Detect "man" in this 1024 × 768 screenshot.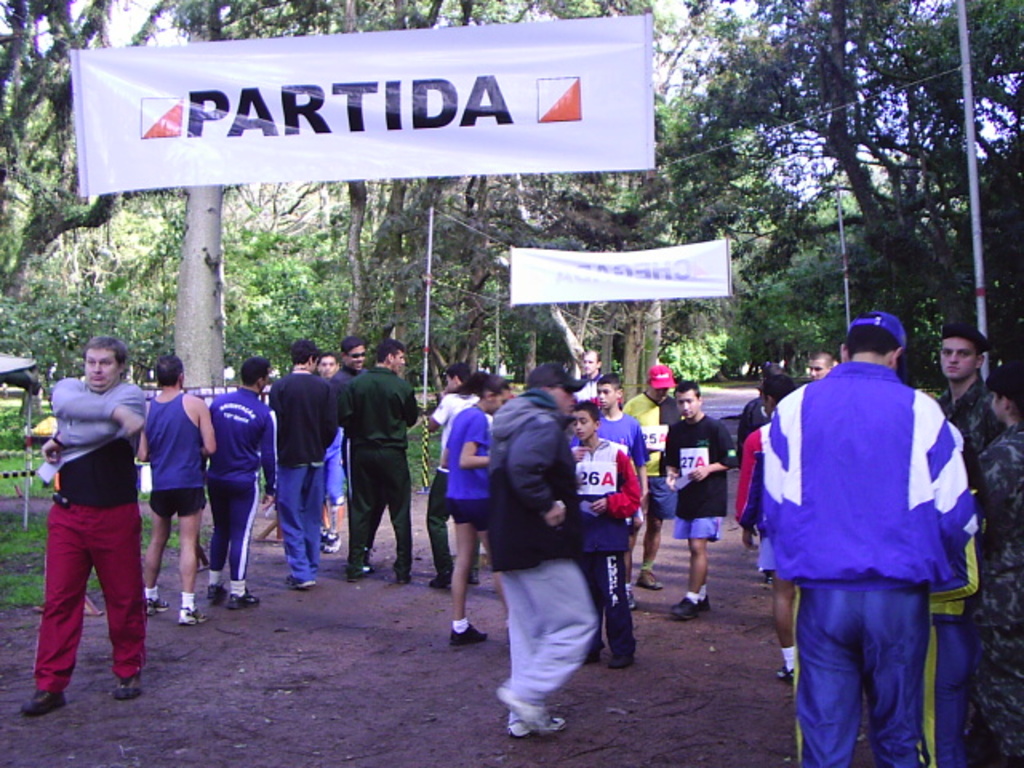
Detection: left=659, top=381, right=734, bottom=621.
